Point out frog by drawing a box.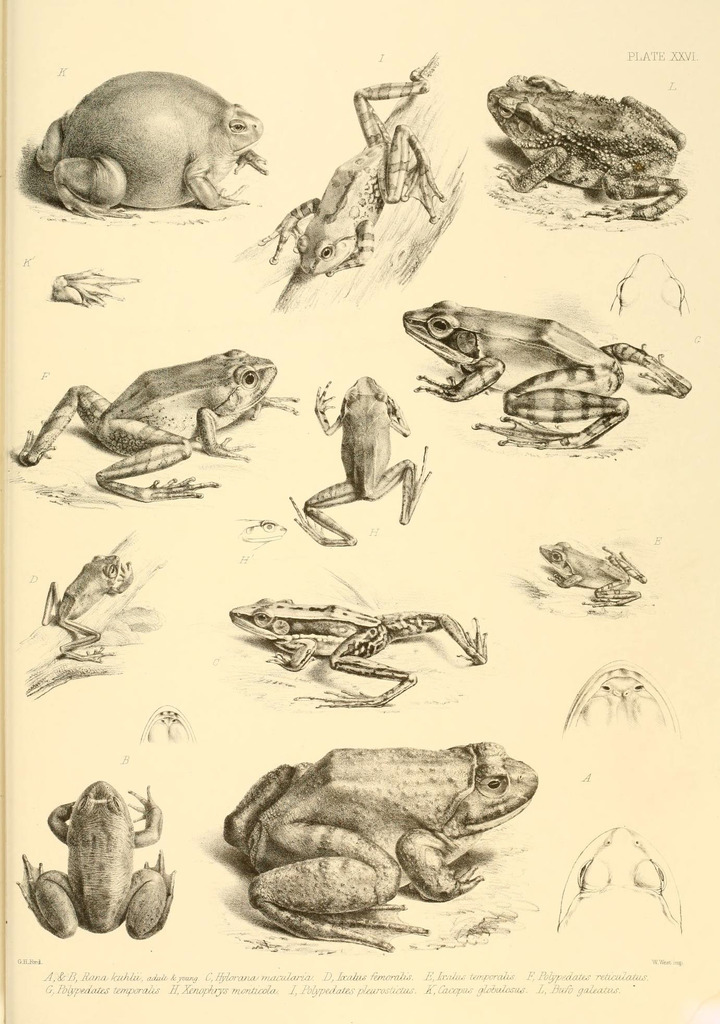
[538, 545, 643, 610].
